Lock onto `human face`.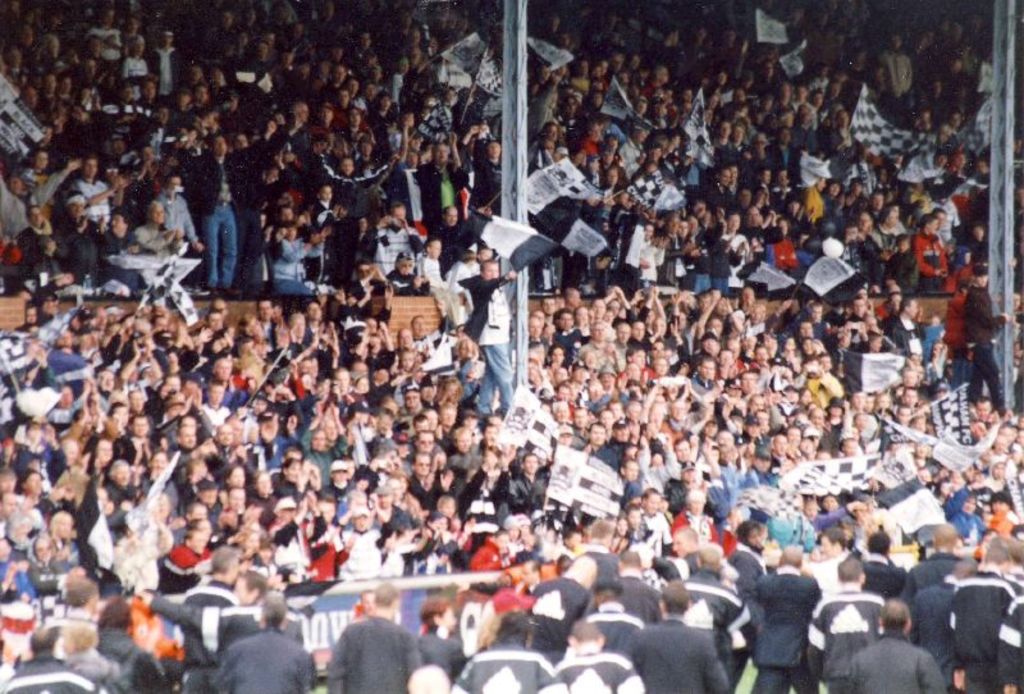
Locked: left=804, top=339, right=817, bottom=360.
